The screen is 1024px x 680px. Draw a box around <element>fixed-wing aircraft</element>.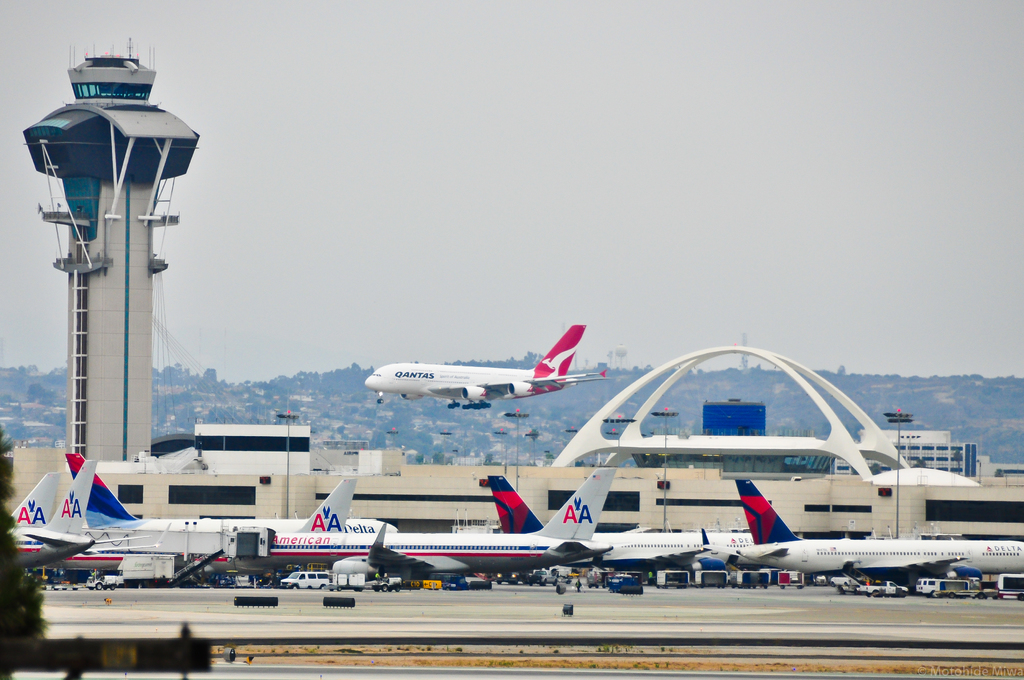
364:321:610:409.
